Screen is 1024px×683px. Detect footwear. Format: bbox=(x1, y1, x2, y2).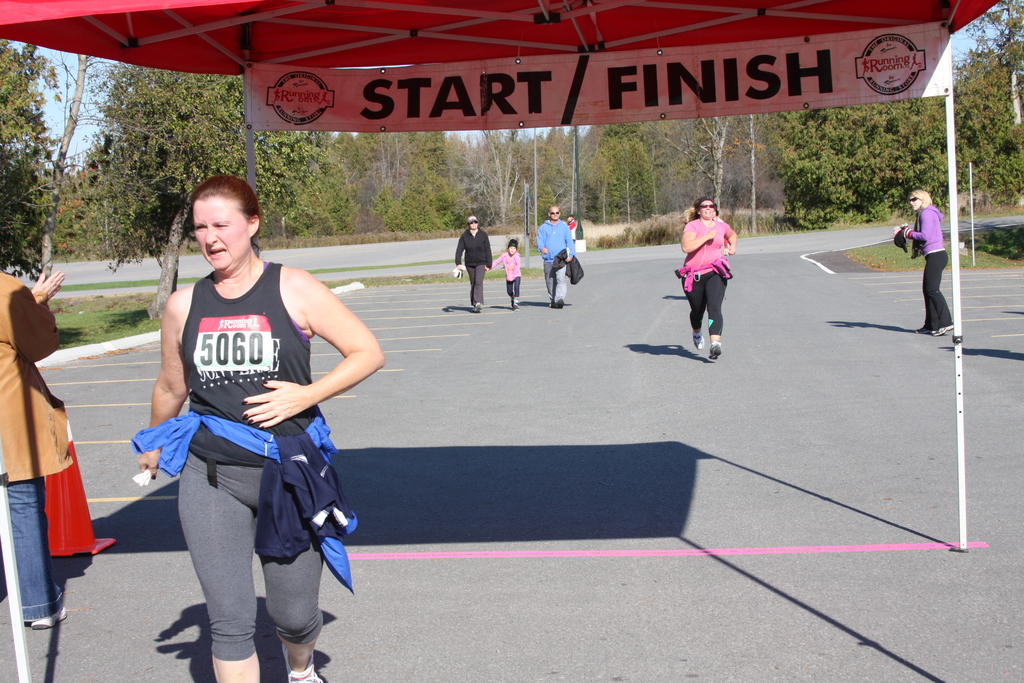
bbox=(282, 643, 324, 682).
